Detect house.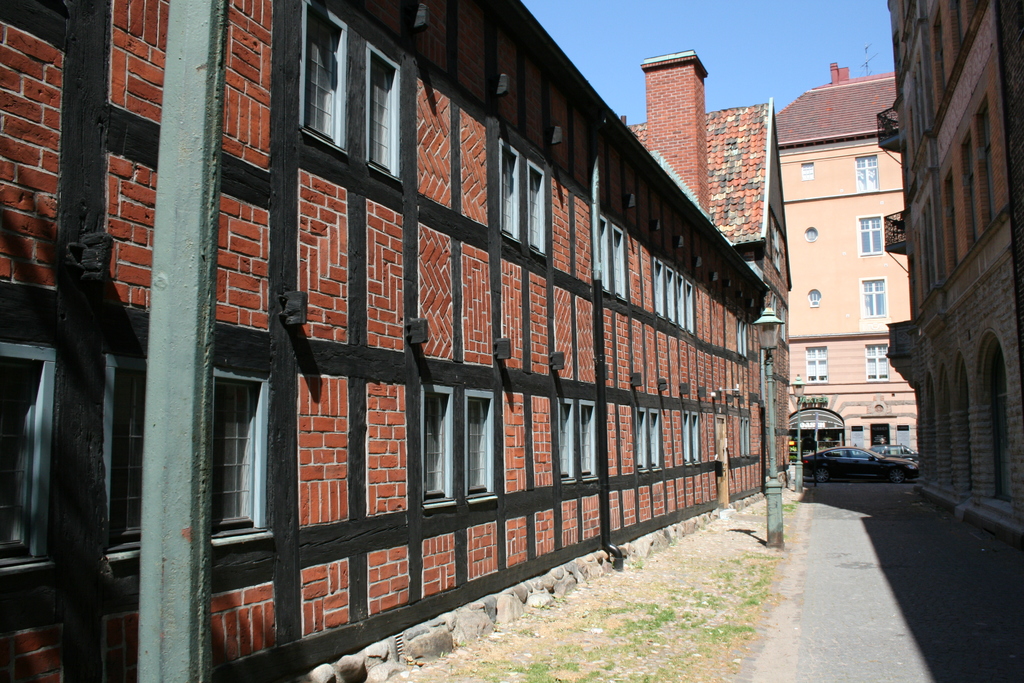
Detected at region(0, 0, 781, 682).
